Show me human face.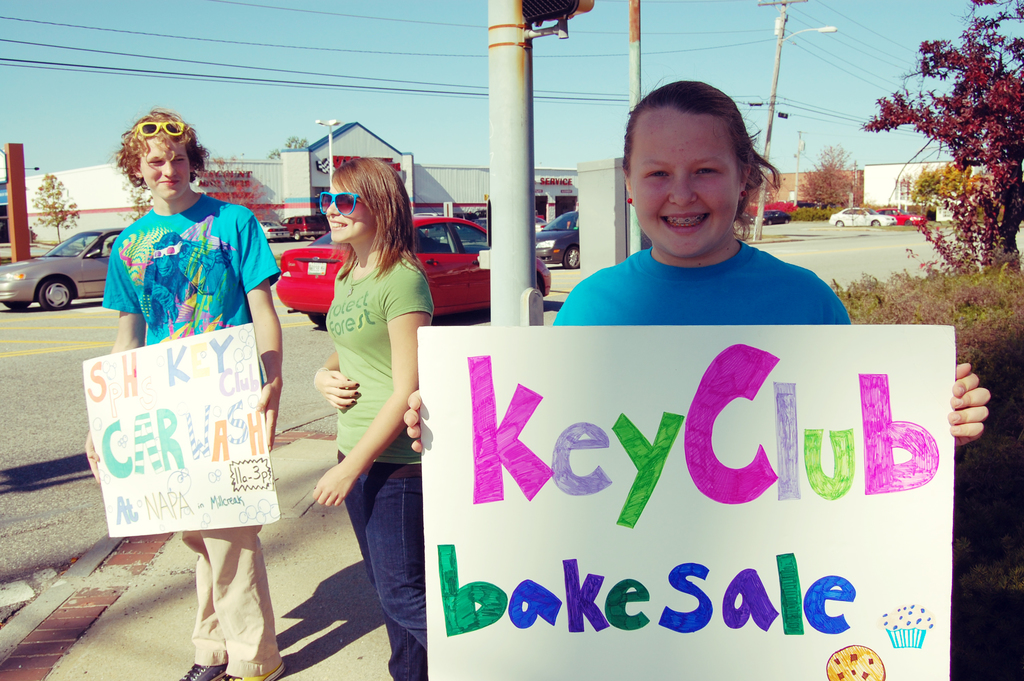
human face is here: select_region(637, 122, 737, 259).
